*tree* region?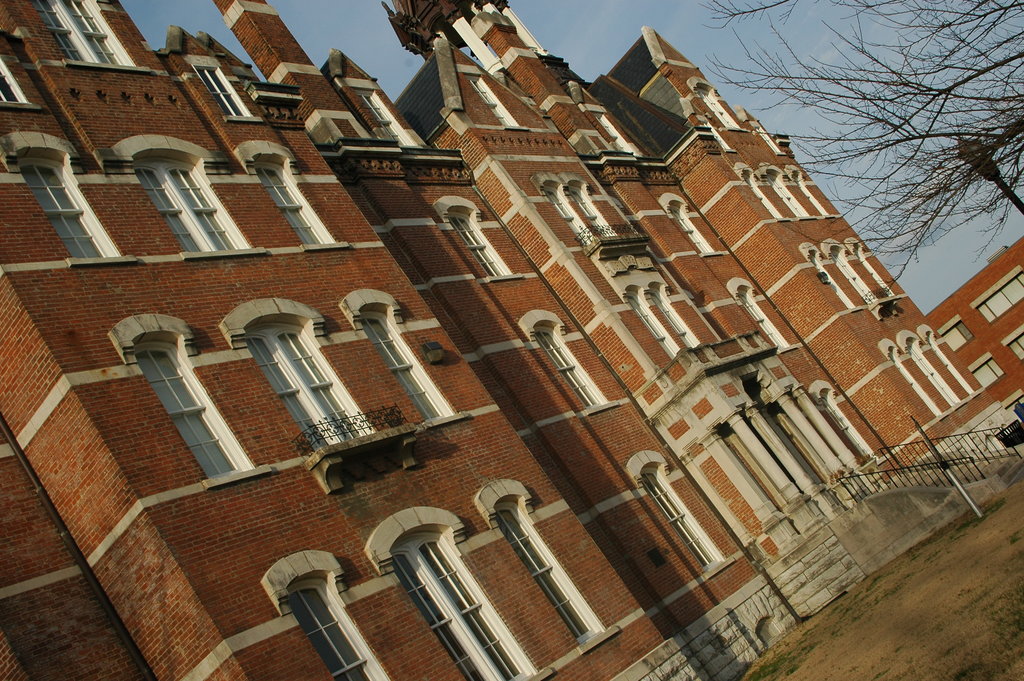
box(783, 18, 1014, 351)
